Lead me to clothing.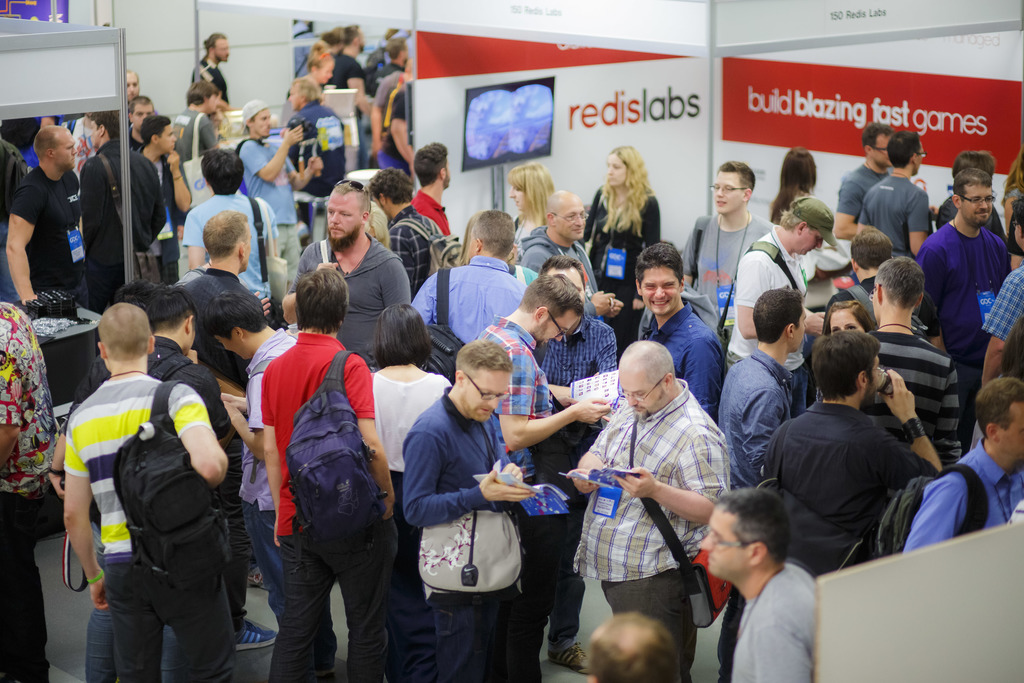
Lead to x1=379 y1=79 x2=412 y2=181.
